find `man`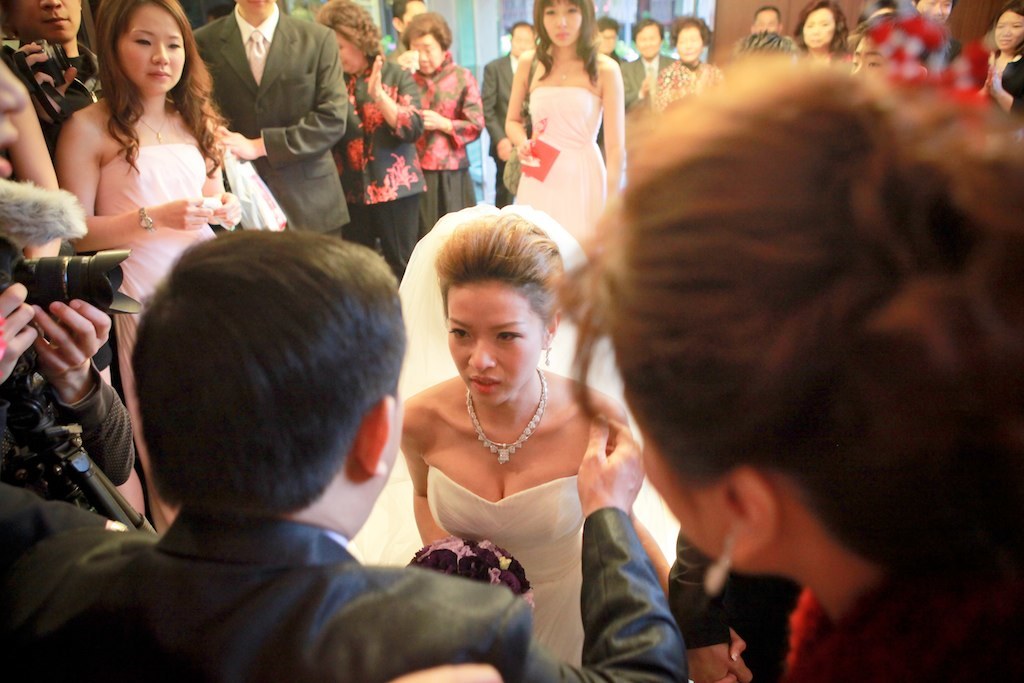
detection(479, 21, 534, 196)
